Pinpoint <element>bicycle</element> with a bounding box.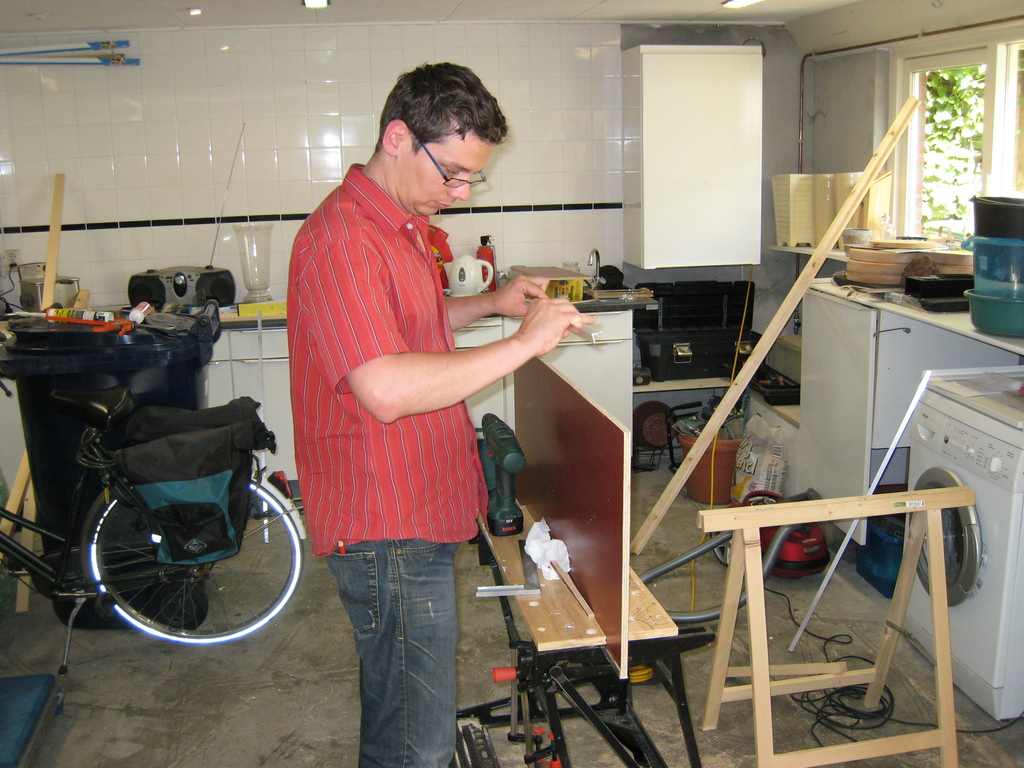
[left=0, top=361, right=308, bottom=726].
